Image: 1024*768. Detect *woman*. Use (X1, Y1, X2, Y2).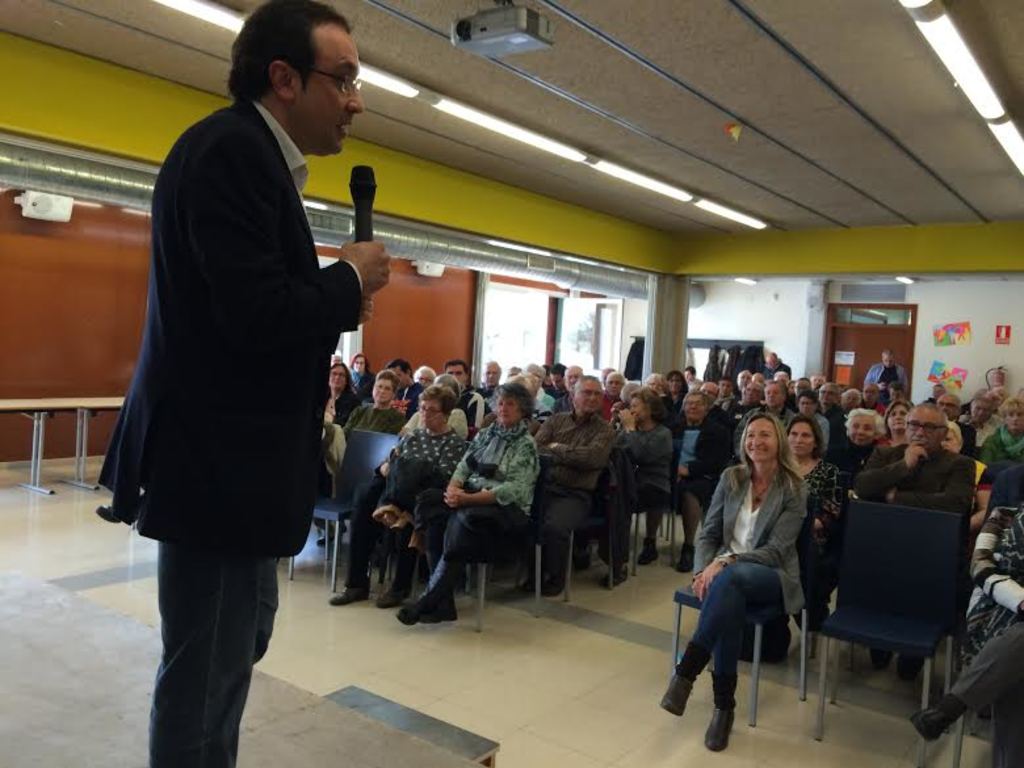
(681, 395, 827, 746).
